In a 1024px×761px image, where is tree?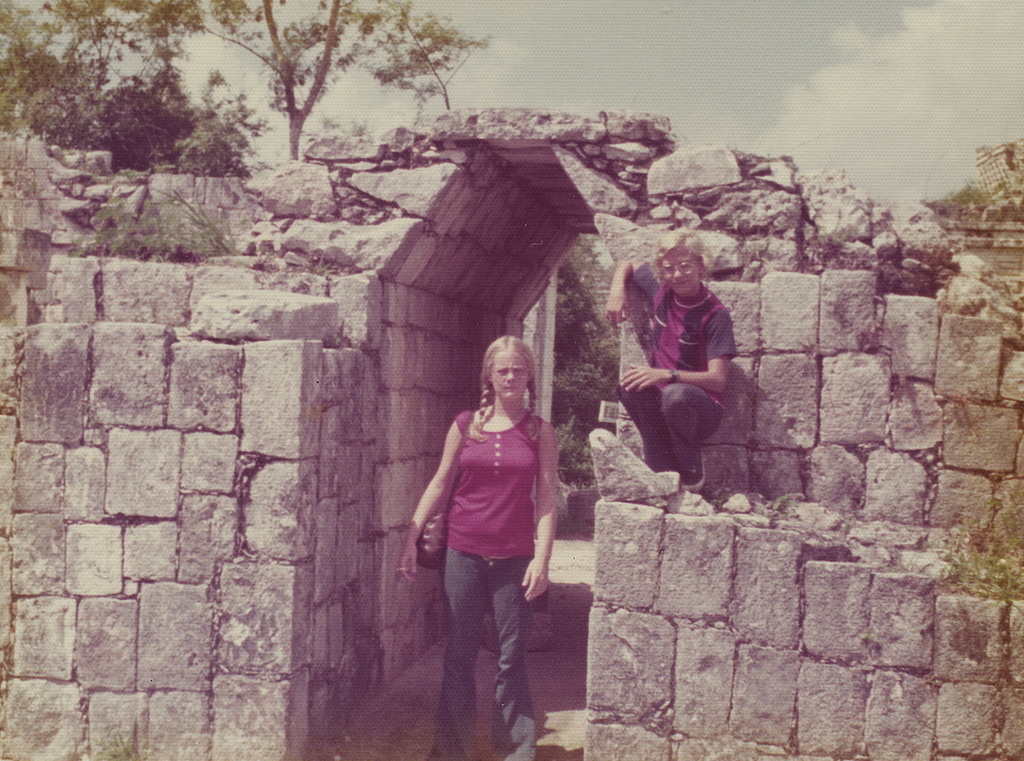
bbox(172, 71, 272, 175).
